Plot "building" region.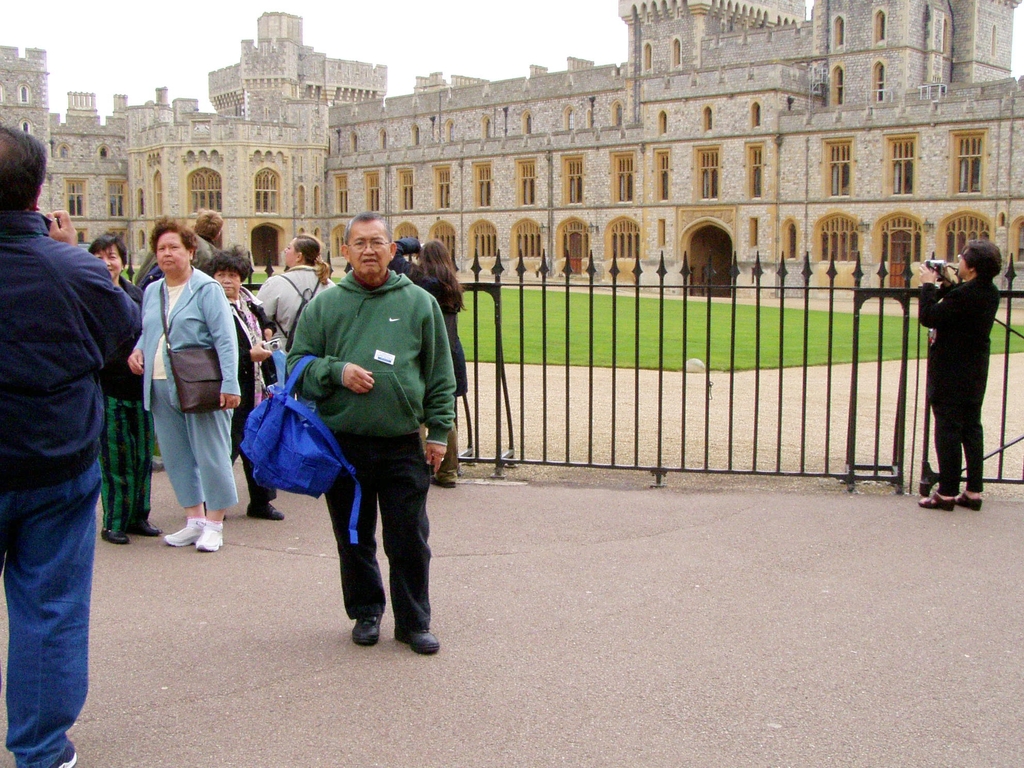
Plotted at {"left": 0, "top": 0, "right": 1023, "bottom": 306}.
